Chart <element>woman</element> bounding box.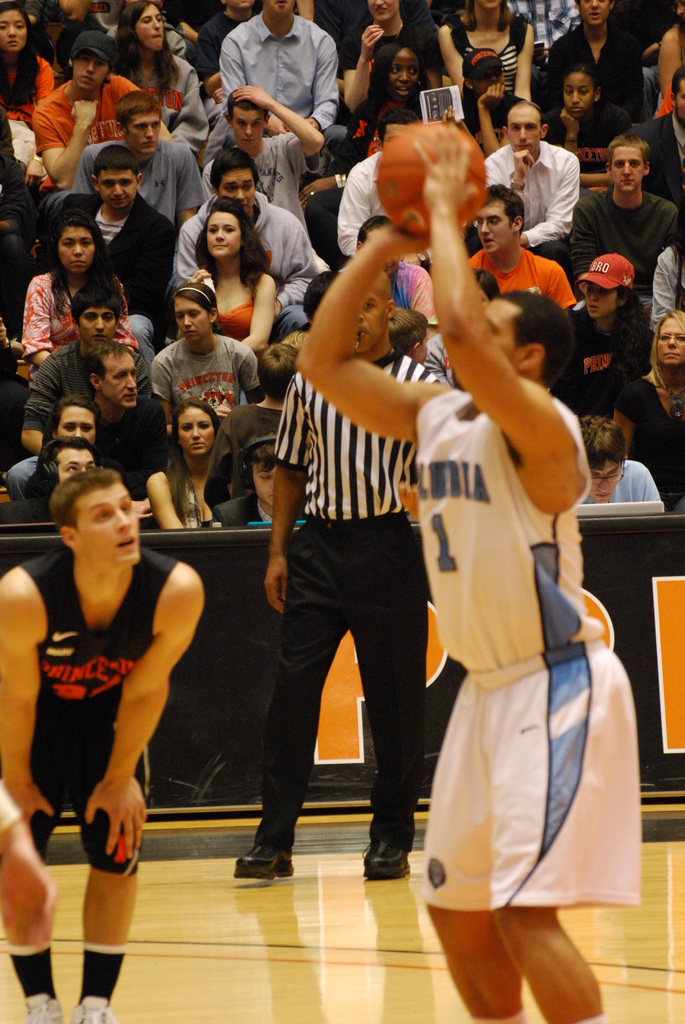
Charted: box=[441, 0, 542, 106].
